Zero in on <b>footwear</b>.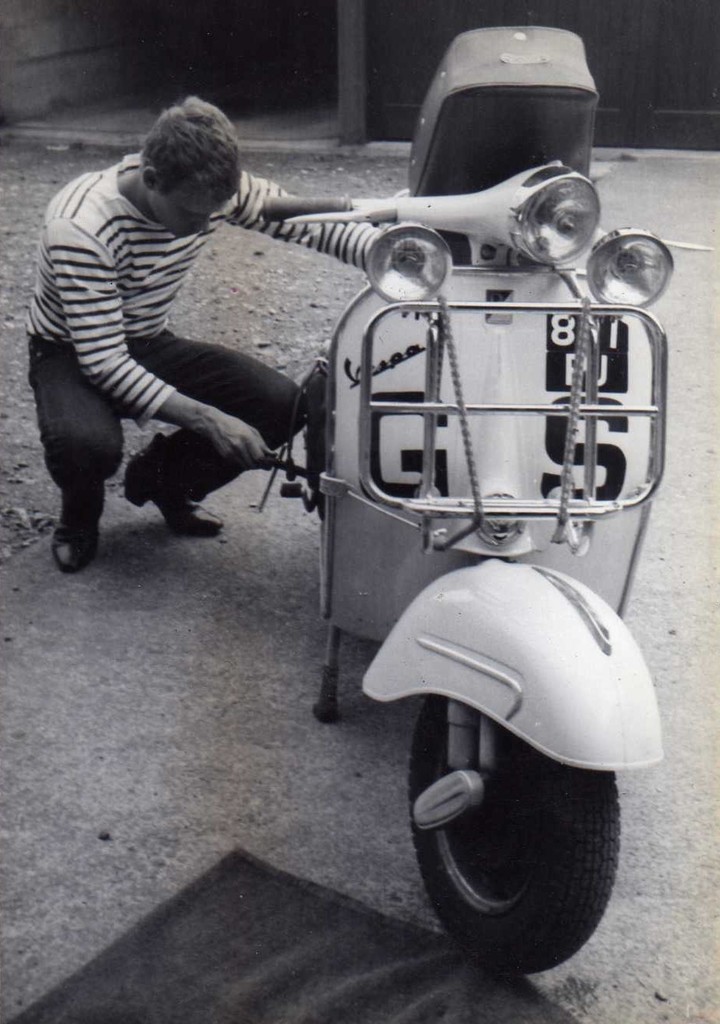
Zeroed in: left=131, top=447, right=229, bottom=537.
